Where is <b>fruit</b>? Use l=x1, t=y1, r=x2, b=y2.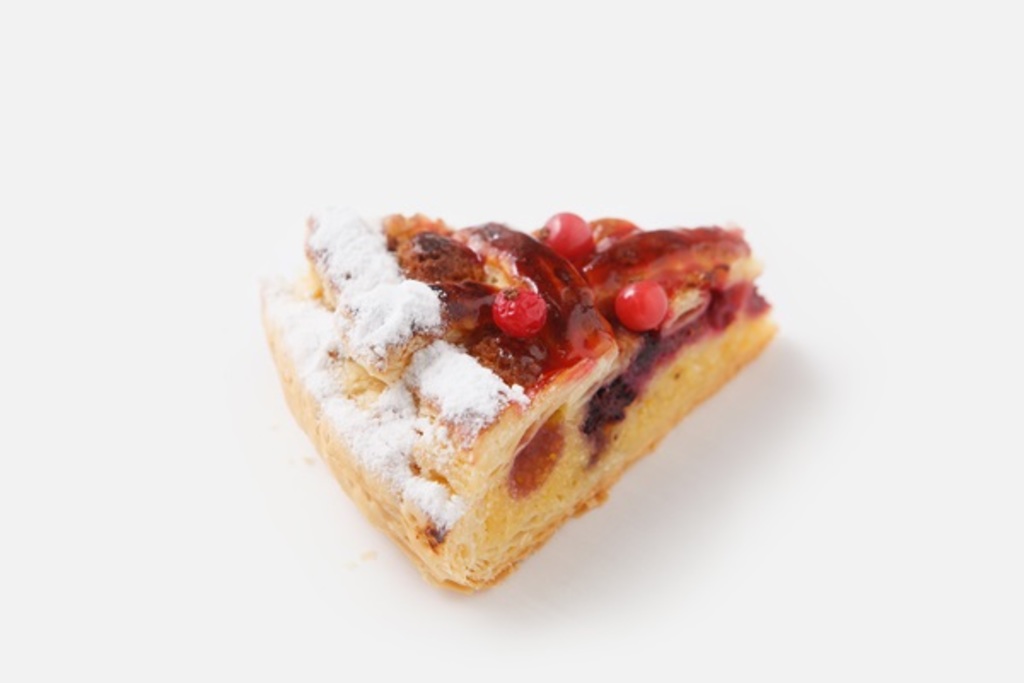
l=539, t=212, r=597, b=260.
